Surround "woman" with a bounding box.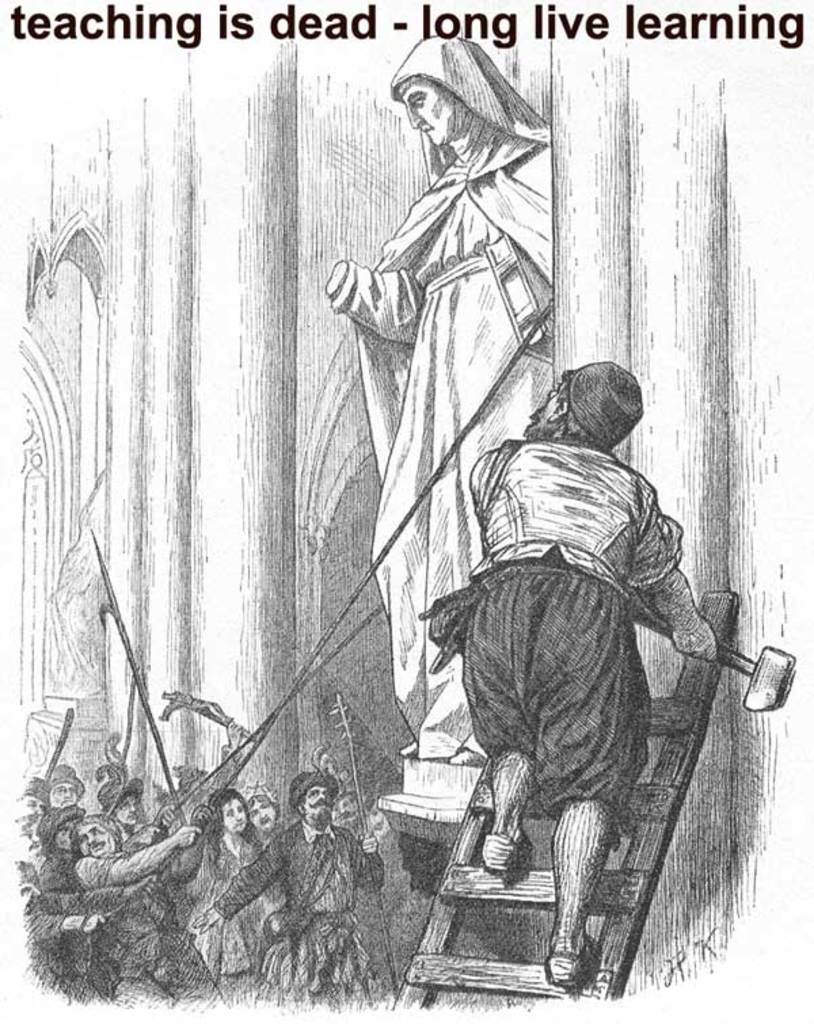
l=320, t=33, r=552, b=761.
